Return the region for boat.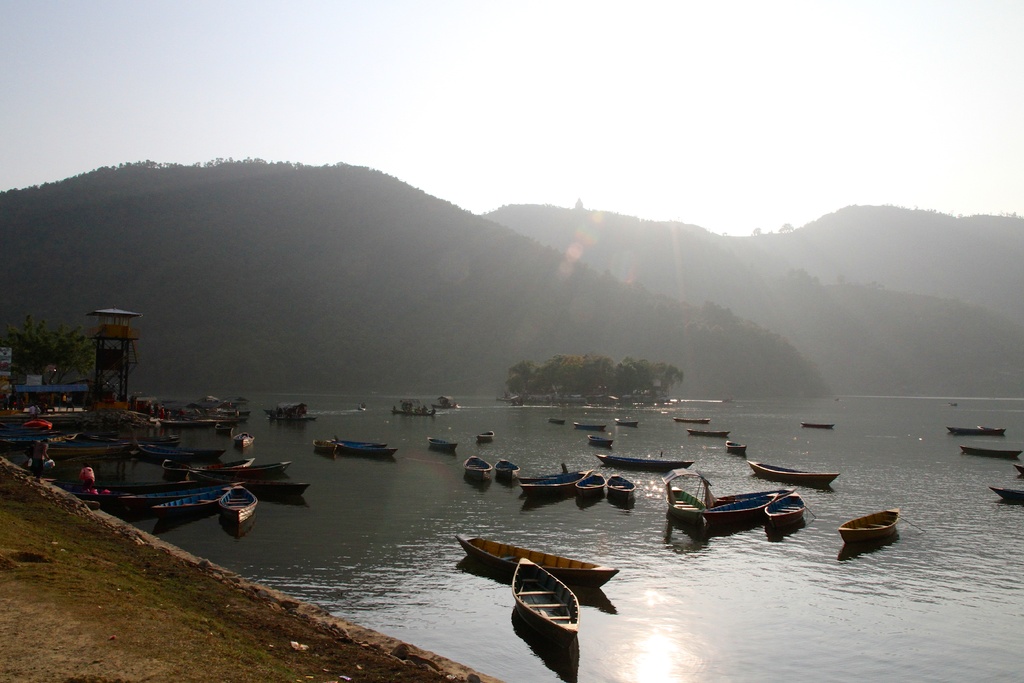
box(598, 448, 698, 476).
